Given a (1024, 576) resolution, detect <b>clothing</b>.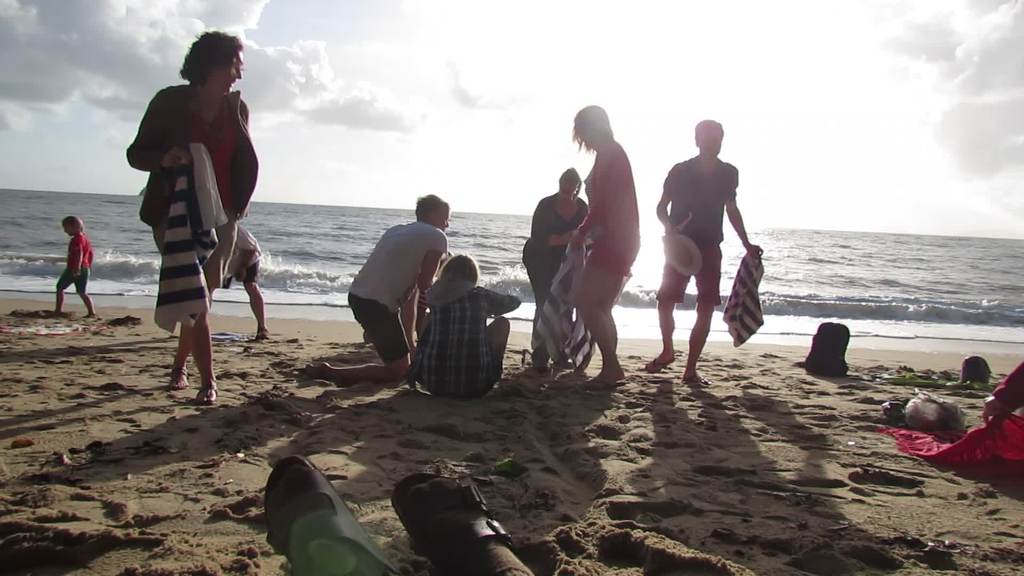
bbox=[124, 52, 252, 340].
